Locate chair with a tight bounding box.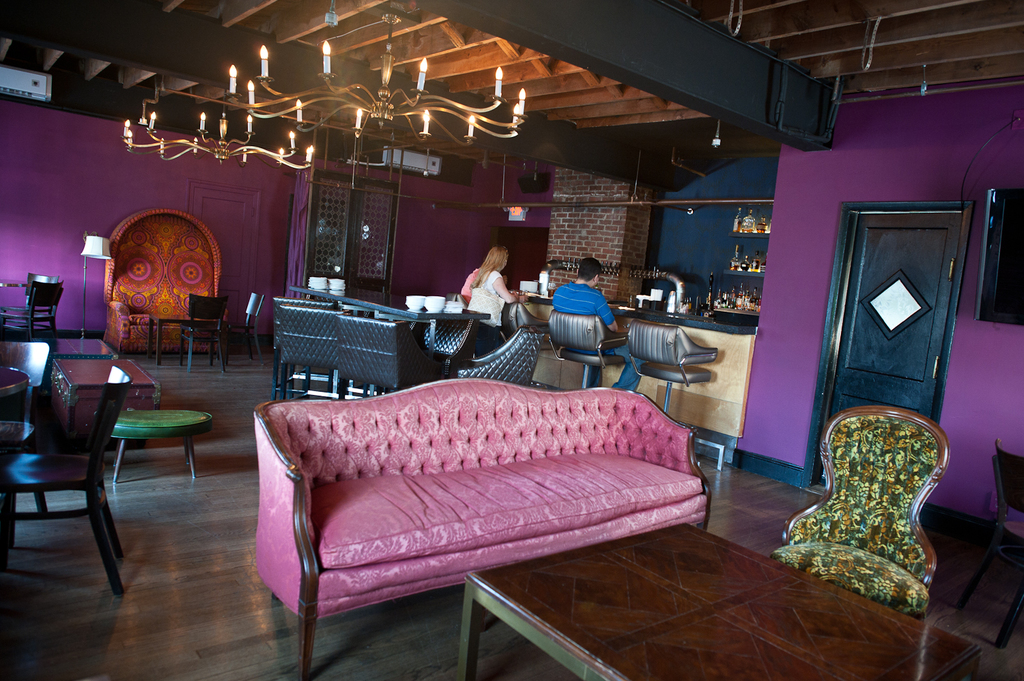
select_region(548, 315, 623, 397).
